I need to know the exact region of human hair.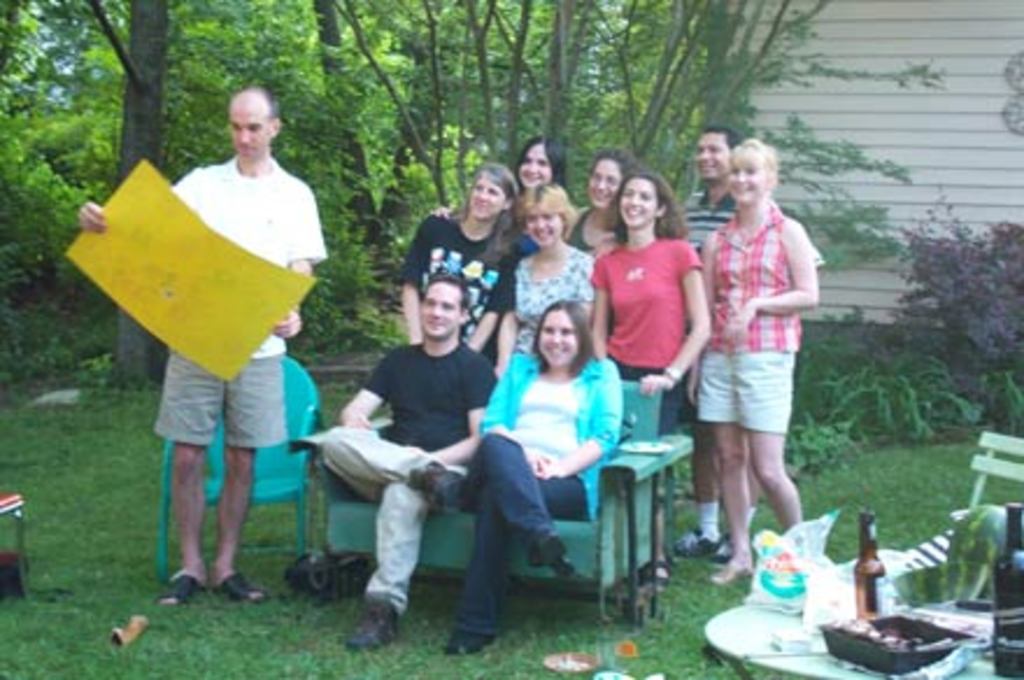
Region: rect(526, 300, 598, 380).
